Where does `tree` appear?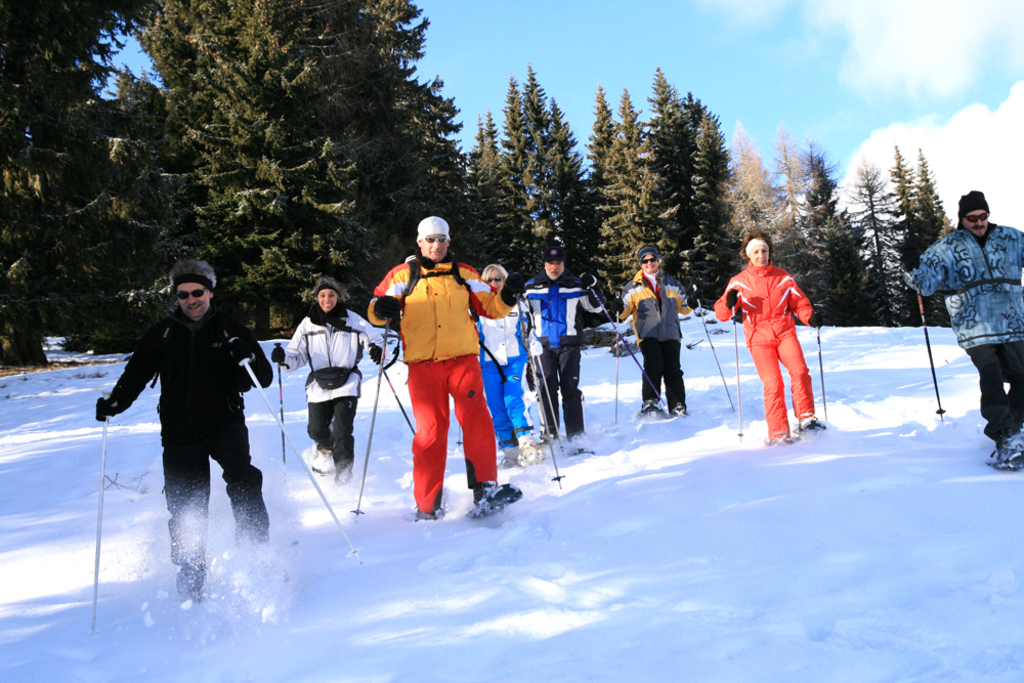
Appears at pyautogui.locateOnScreen(0, 0, 160, 308).
